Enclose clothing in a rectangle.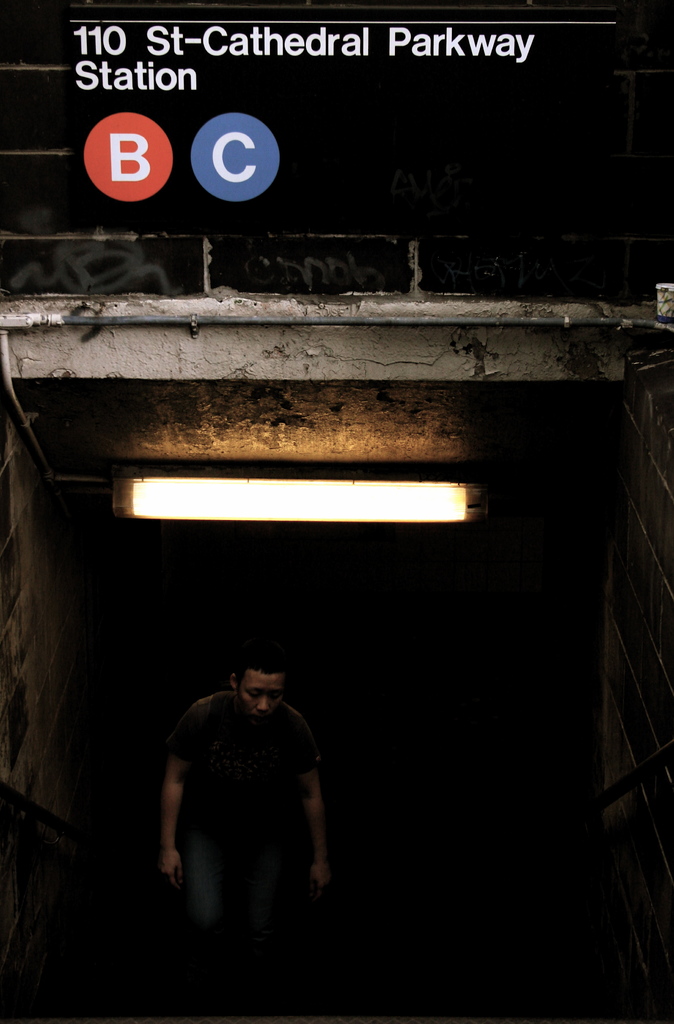
[x1=160, y1=691, x2=317, y2=989].
